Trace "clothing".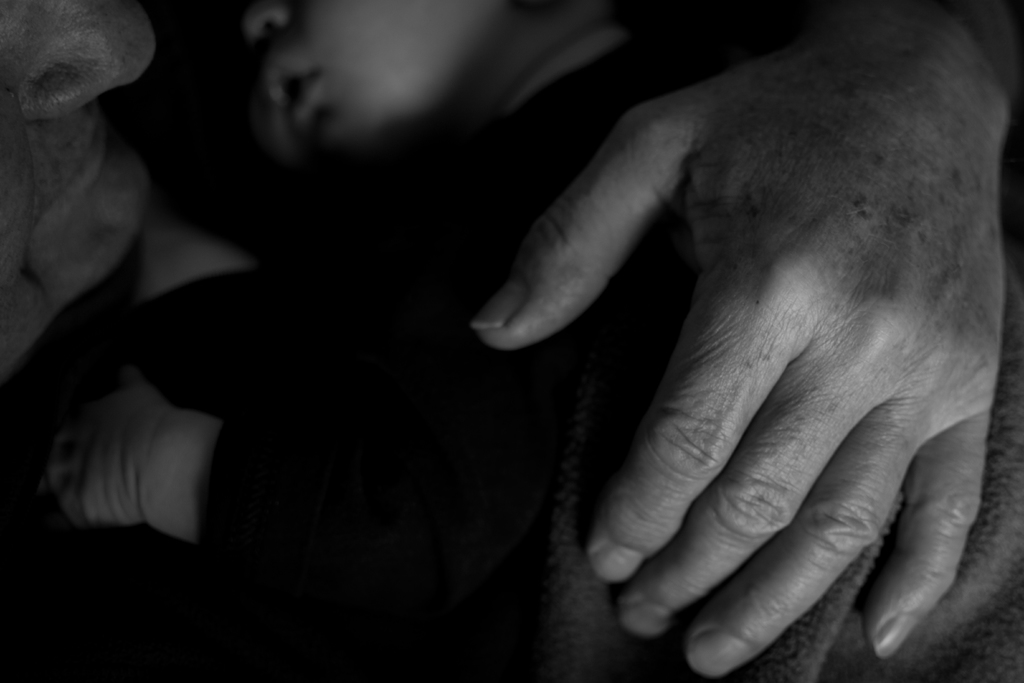
Traced to Rect(193, 26, 1023, 682).
